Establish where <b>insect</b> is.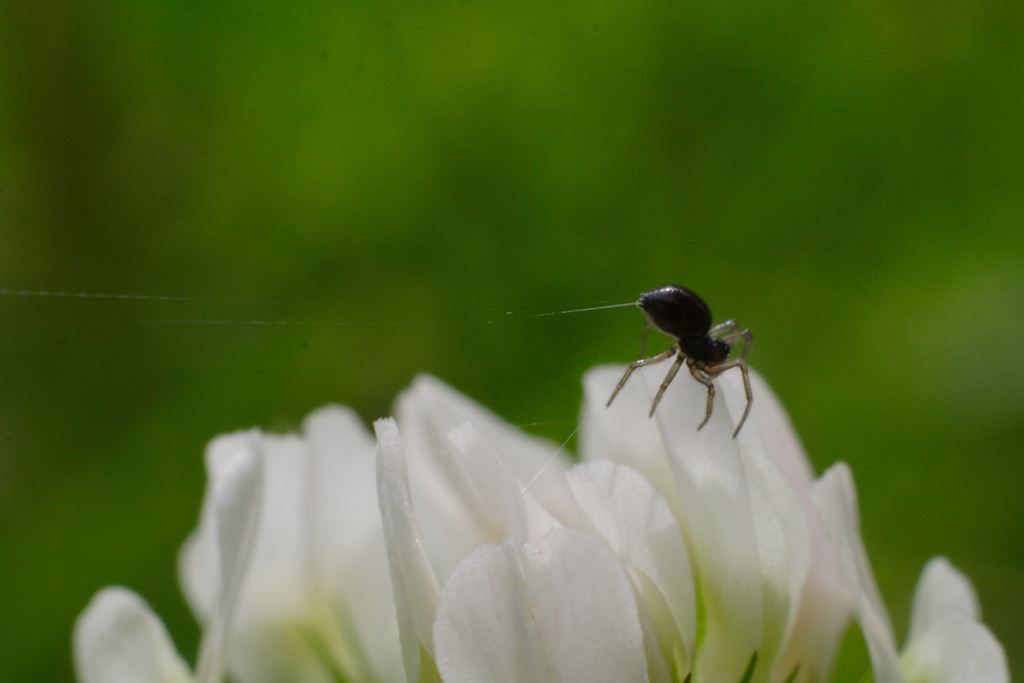
Established at 606, 284, 755, 438.
